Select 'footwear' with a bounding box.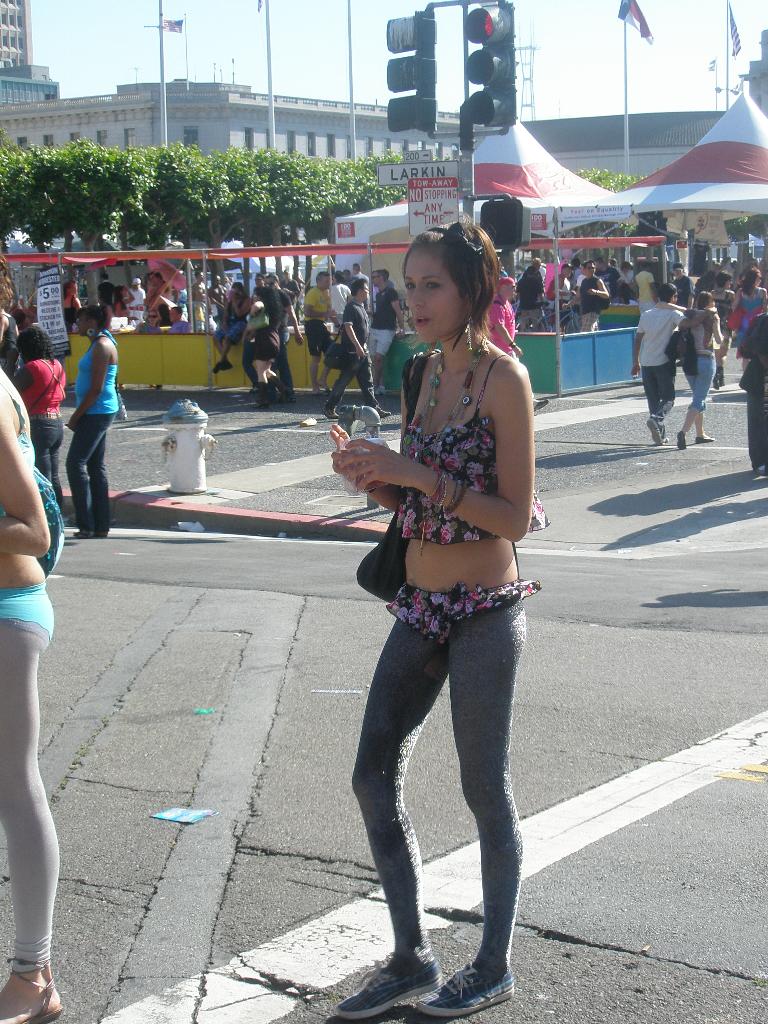
(321,406,337,420).
